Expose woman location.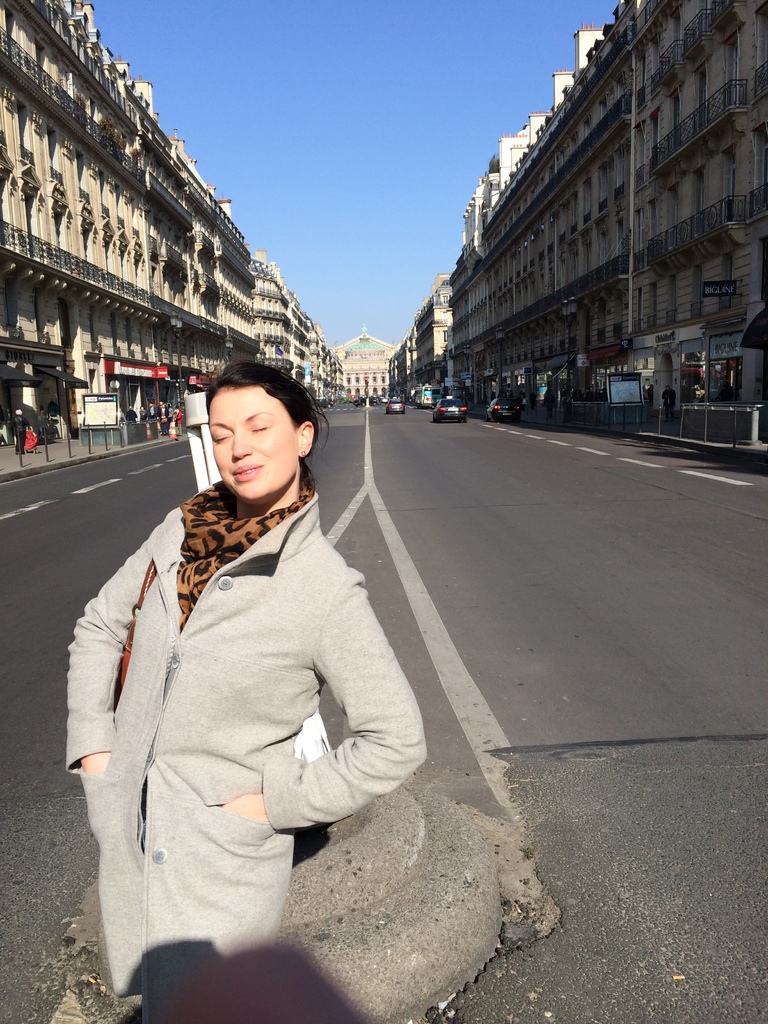
Exposed at 58:355:431:1023.
